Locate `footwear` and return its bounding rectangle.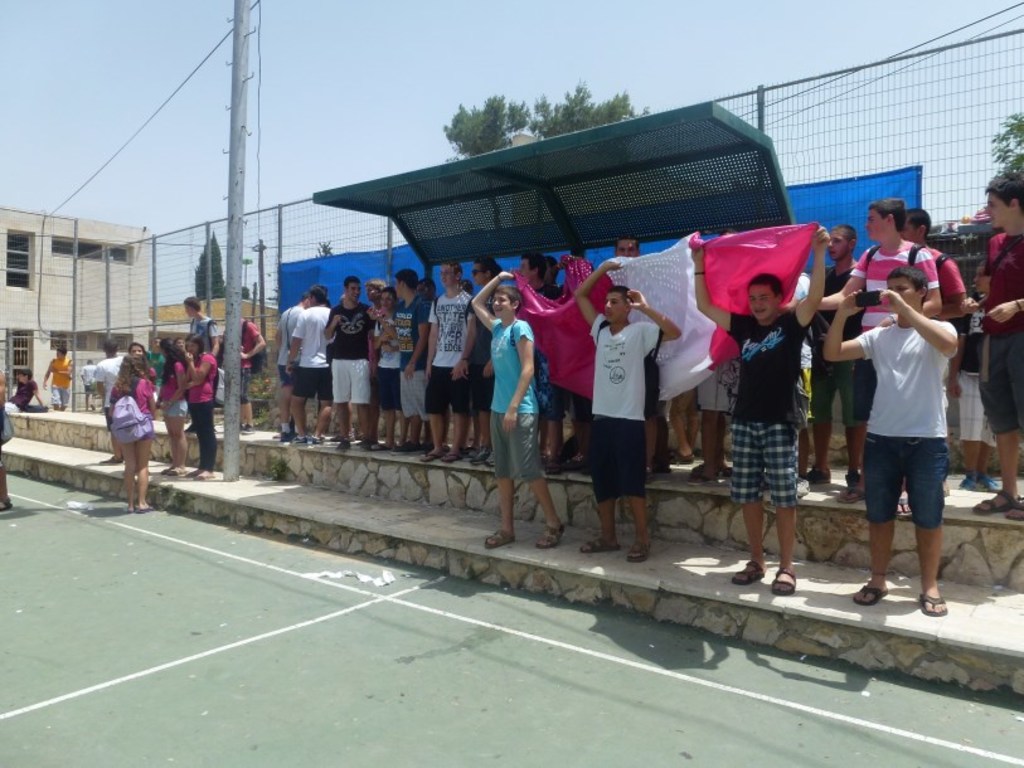
[left=792, top=478, right=810, bottom=500].
